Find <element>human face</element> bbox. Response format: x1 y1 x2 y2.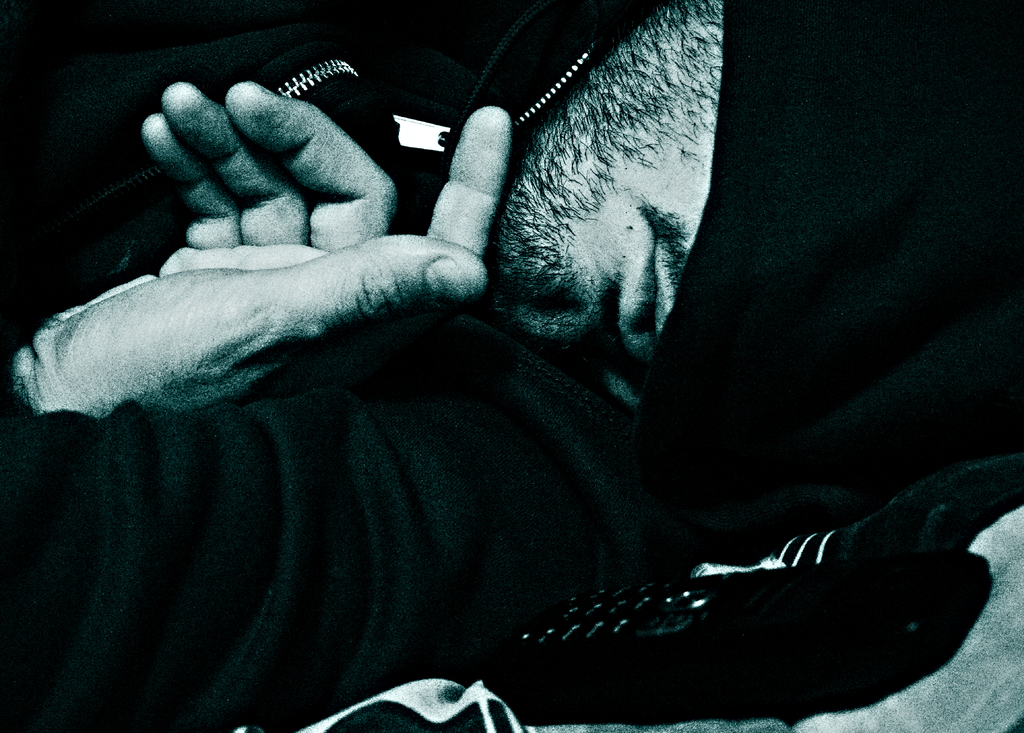
483 0 726 363.
